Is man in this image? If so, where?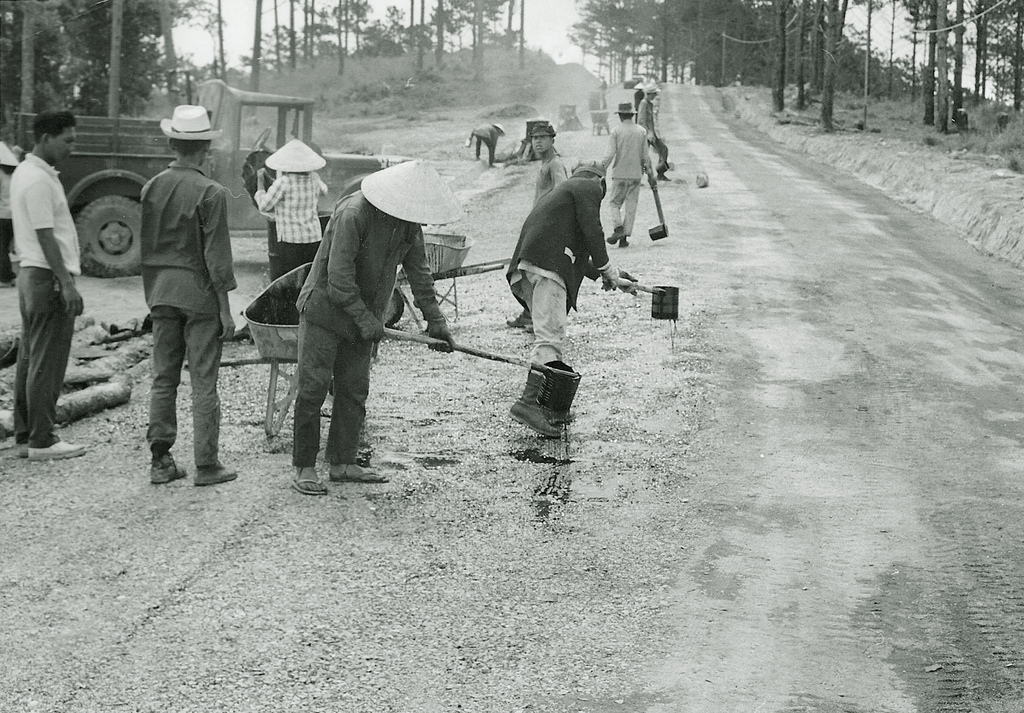
Yes, at <box>507,159,637,436</box>.
